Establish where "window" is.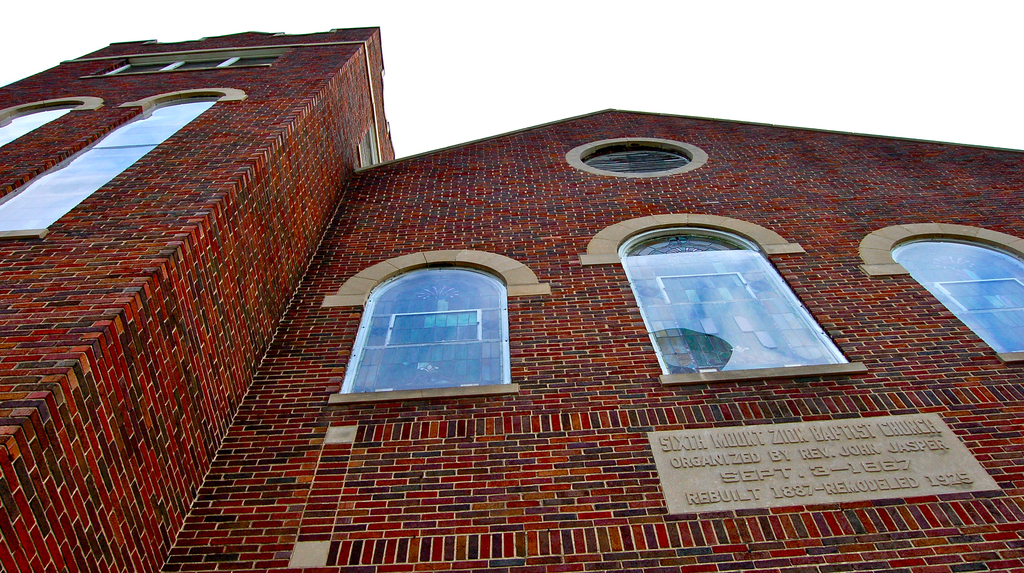
Established at (0, 92, 237, 244).
